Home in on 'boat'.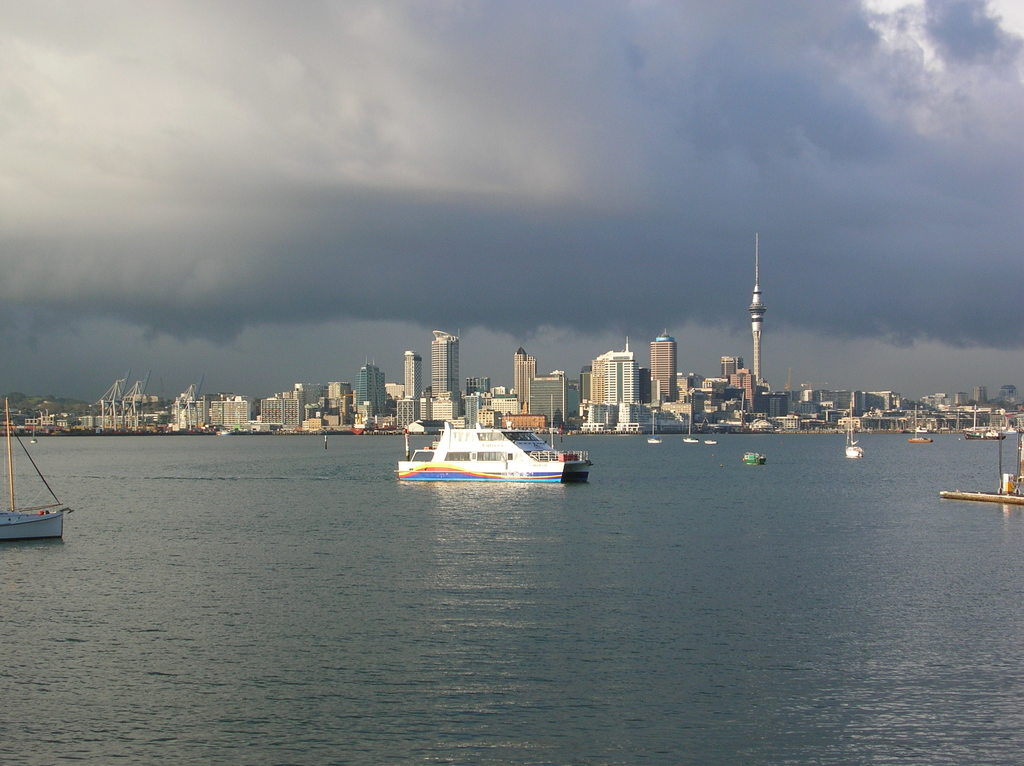
Homed in at pyautogui.locateOnScreen(968, 406, 986, 442).
